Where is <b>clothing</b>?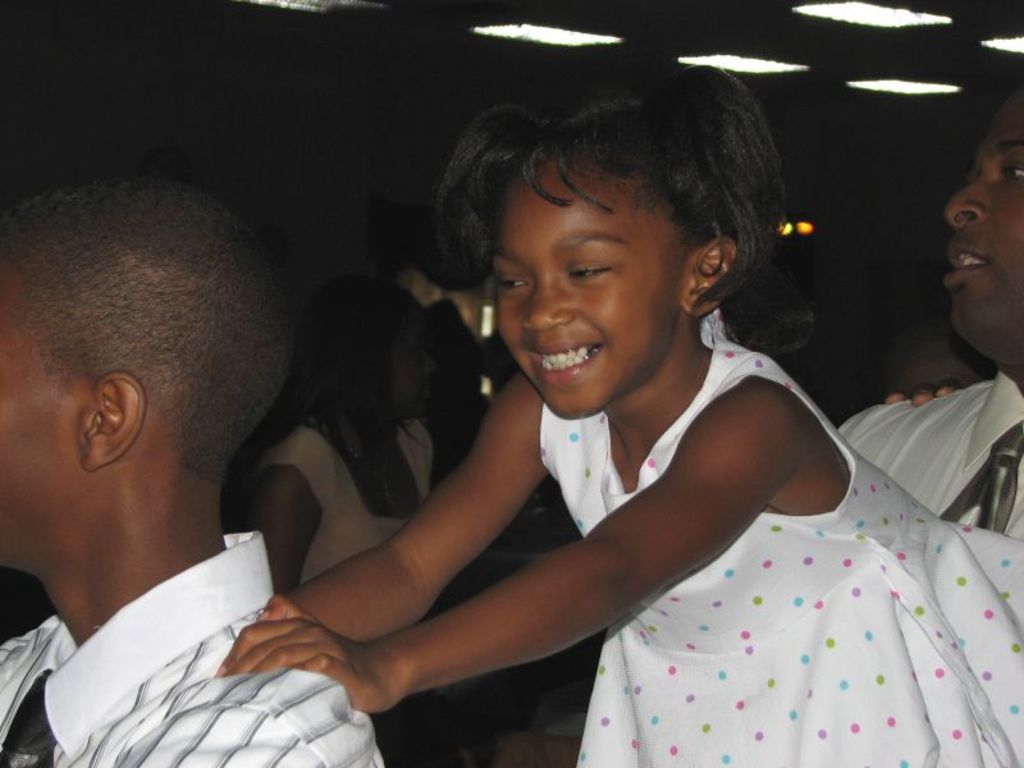
rect(545, 319, 1021, 754).
